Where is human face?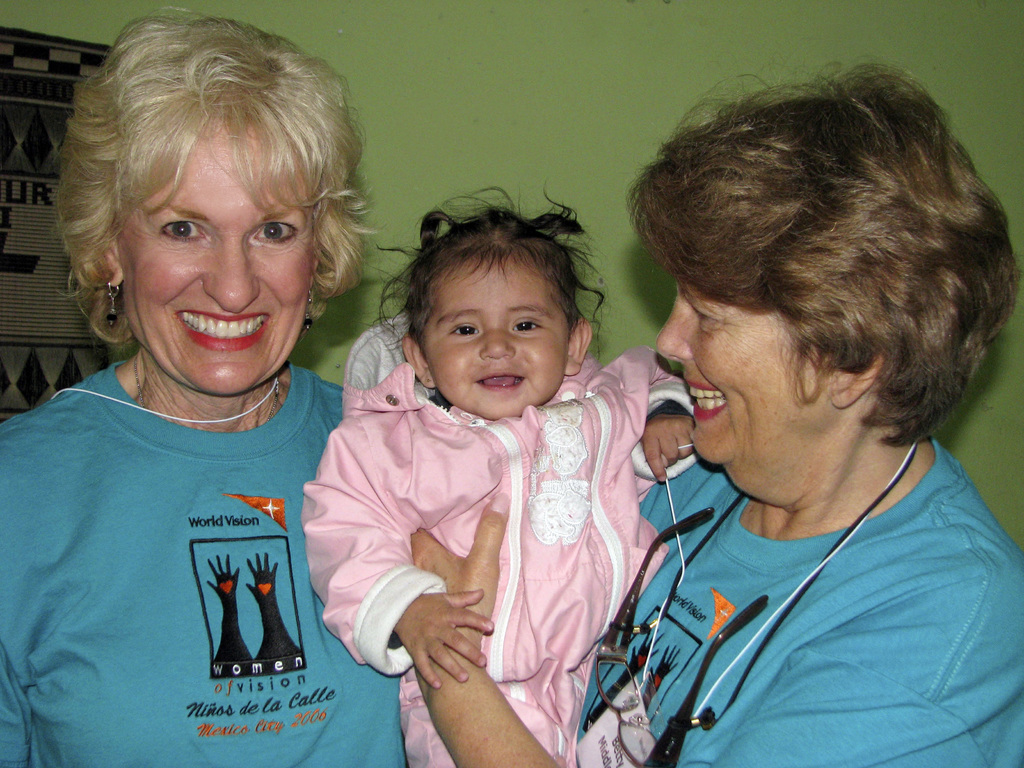
left=122, top=123, right=311, bottom=393.
